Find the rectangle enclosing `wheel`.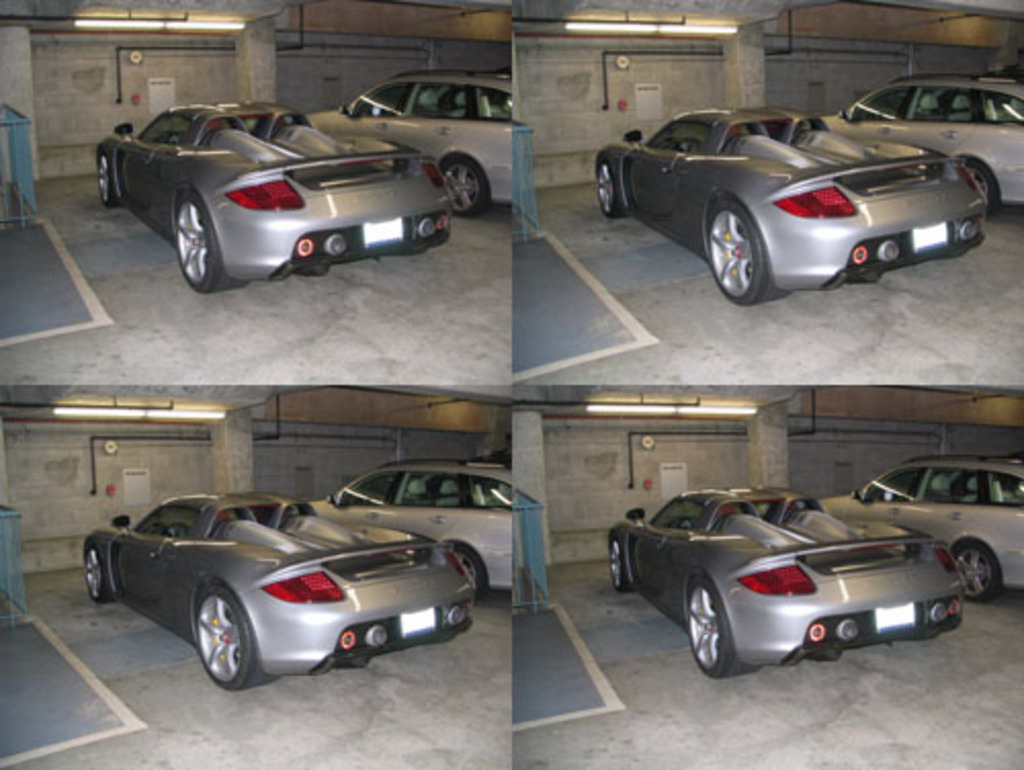
box=[602, 532, 635, 588].
